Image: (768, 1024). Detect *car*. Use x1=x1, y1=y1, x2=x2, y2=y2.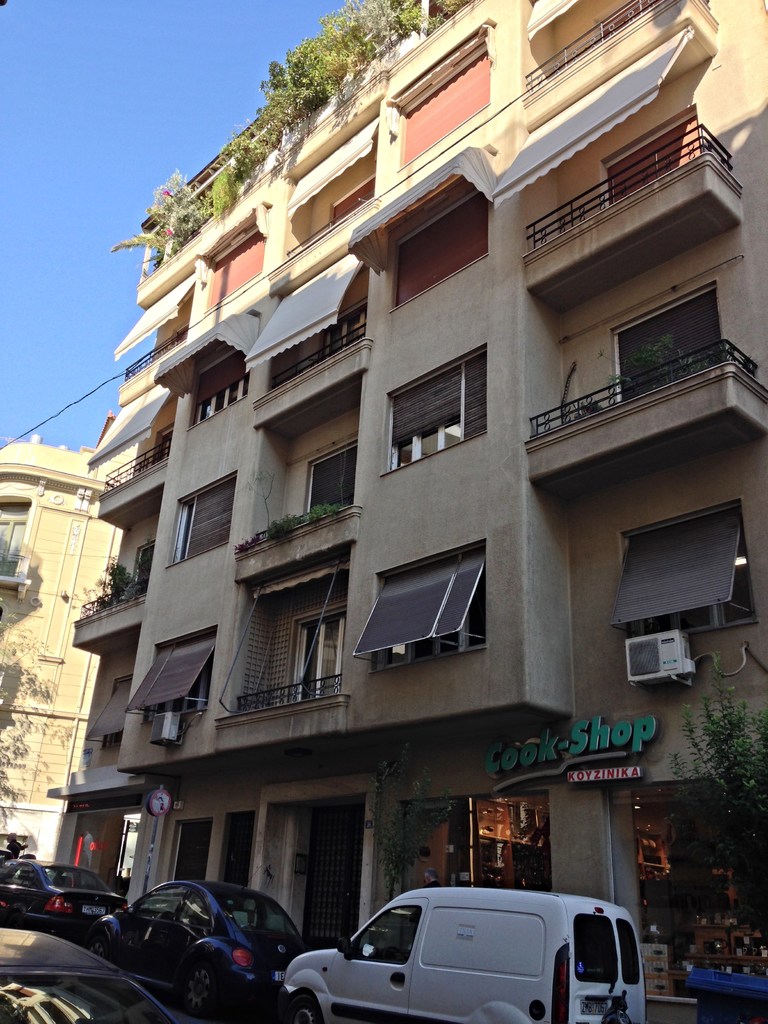
x1=0, y1=920, x2=184, y2=1023.
